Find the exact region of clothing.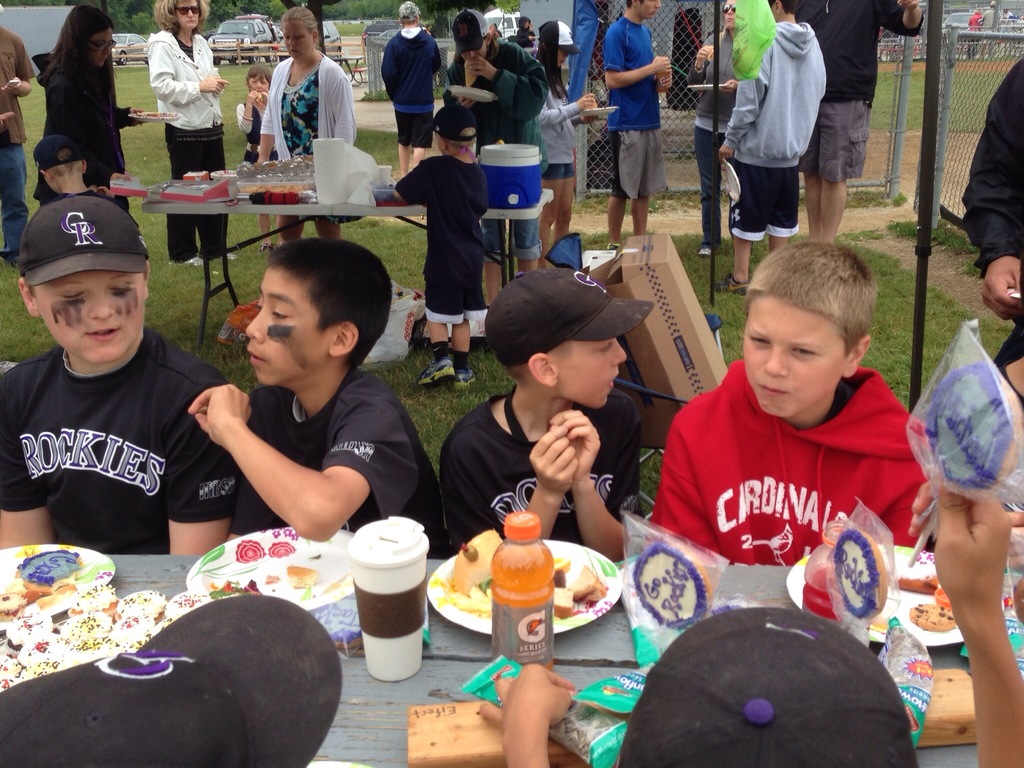
Exact region: bbox(687, 22, 738, 249).
